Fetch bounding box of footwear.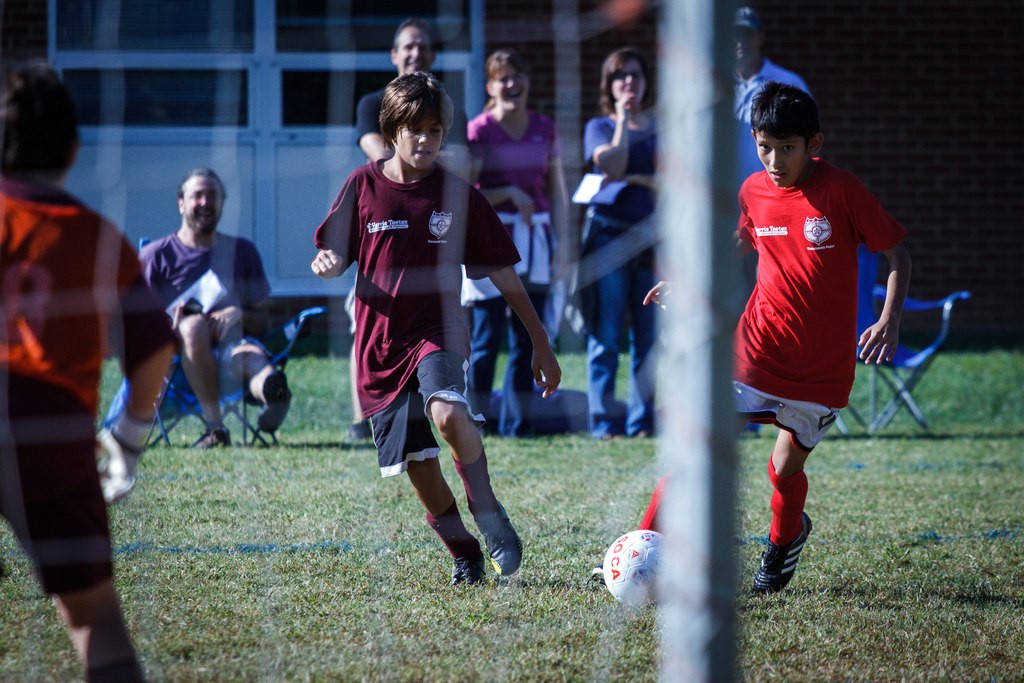
Bbox: [453, 544, 481, 586].
